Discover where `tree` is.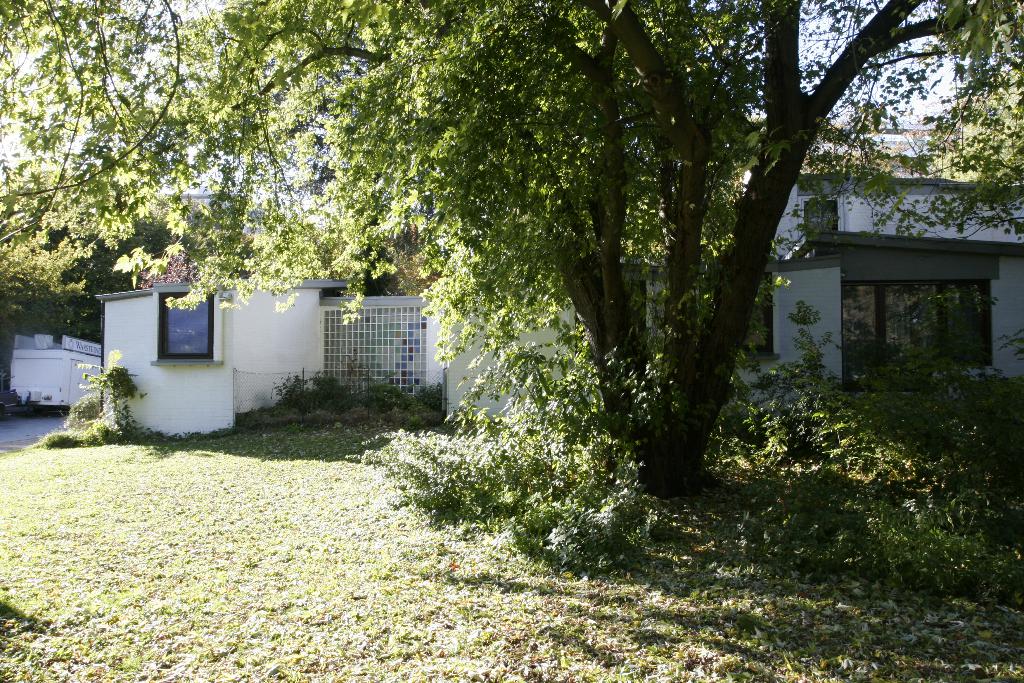
Discovered at rect(0, 0, 1023, 506).
